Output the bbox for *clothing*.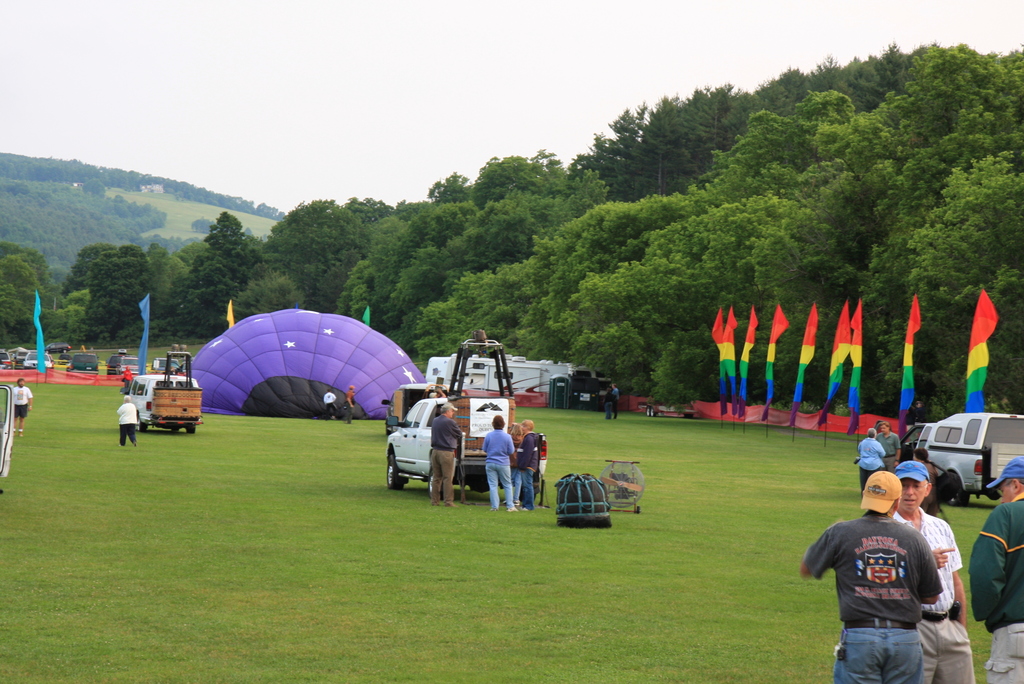
BBox(605, 389, 616, 419).
